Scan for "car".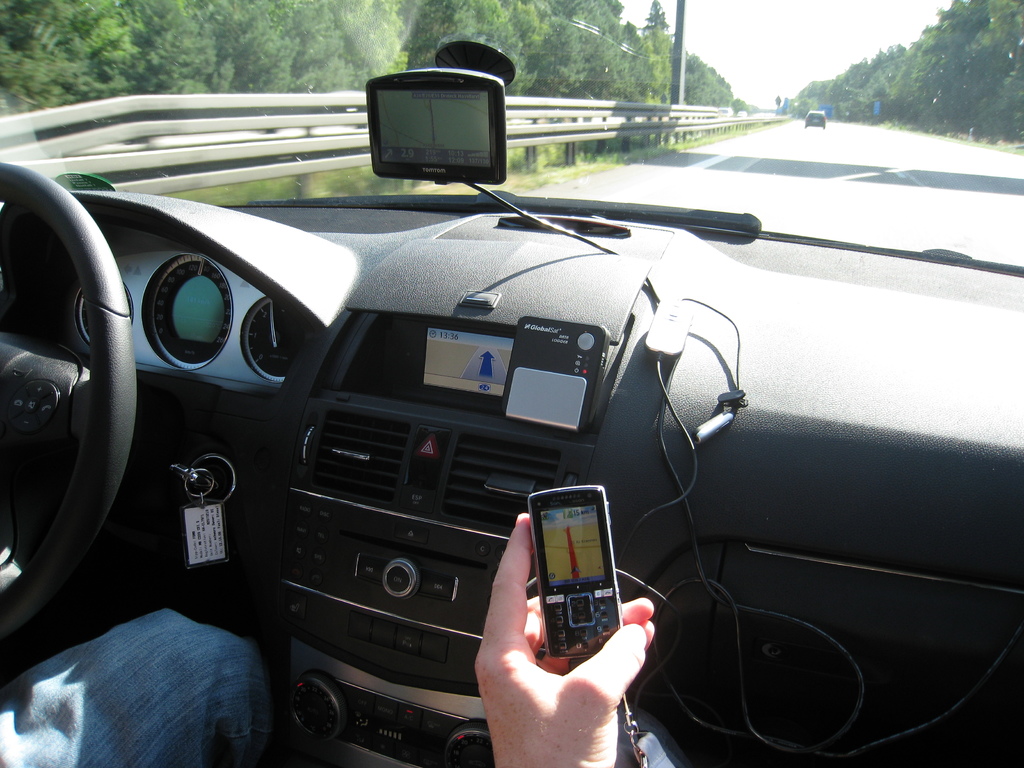
Scan result: [0, 35, 1023, 767].
